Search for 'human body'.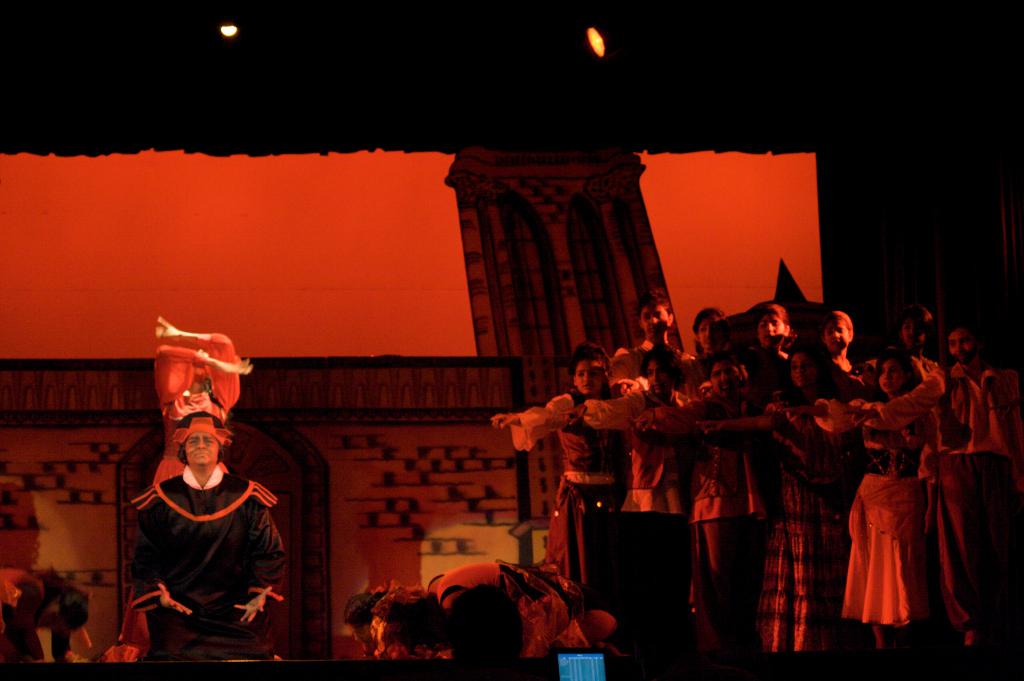
Found at 872/305/947/625.
